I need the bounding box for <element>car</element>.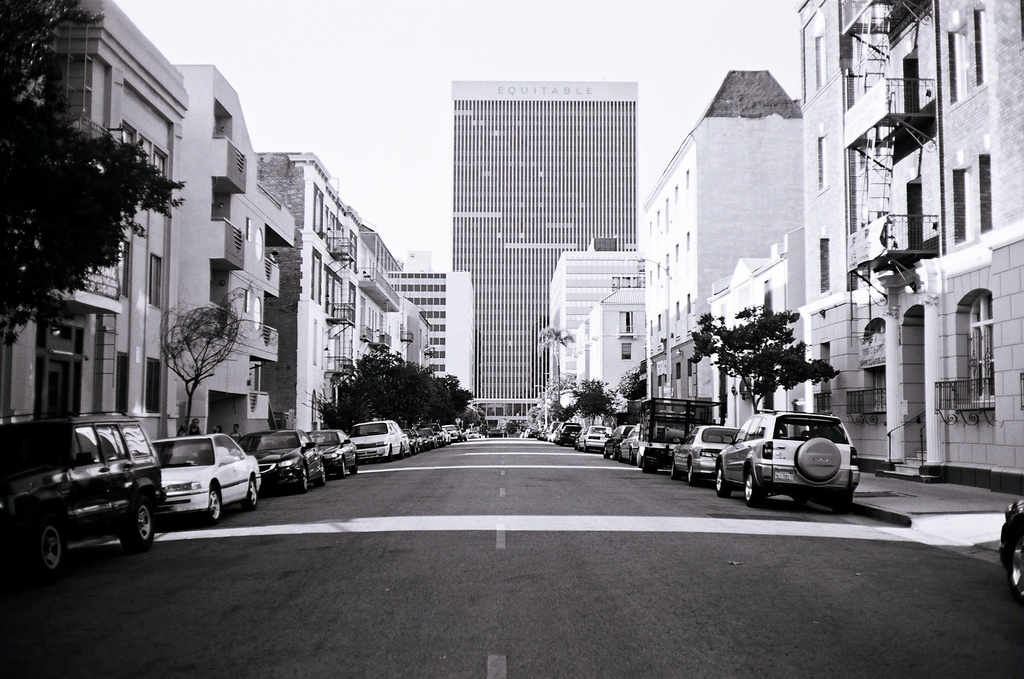
Here it is: 15:418:161:576.
